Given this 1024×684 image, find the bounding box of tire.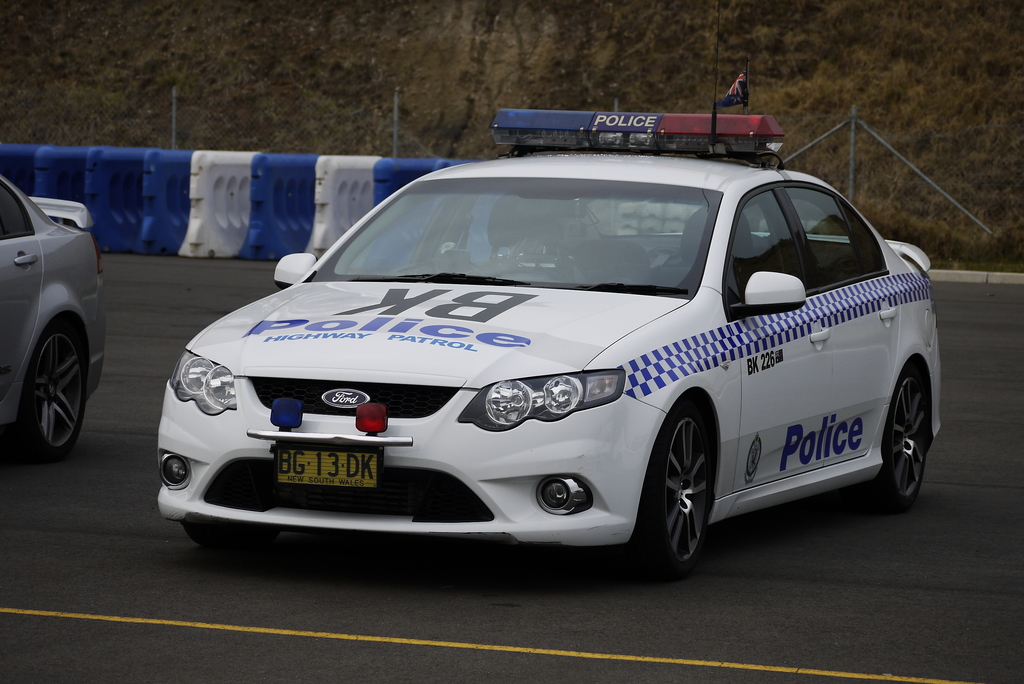
[x1=881, y1=364, x2=934, y2=505].
